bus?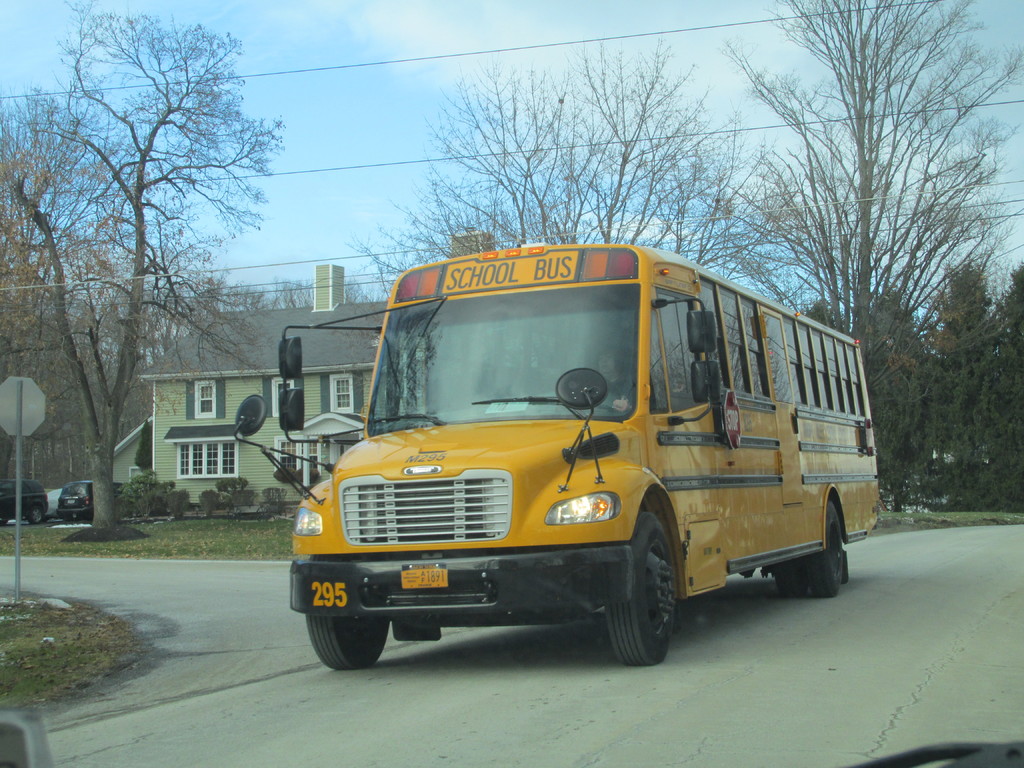
x1=228 y1=241 x2=890 y2=661
